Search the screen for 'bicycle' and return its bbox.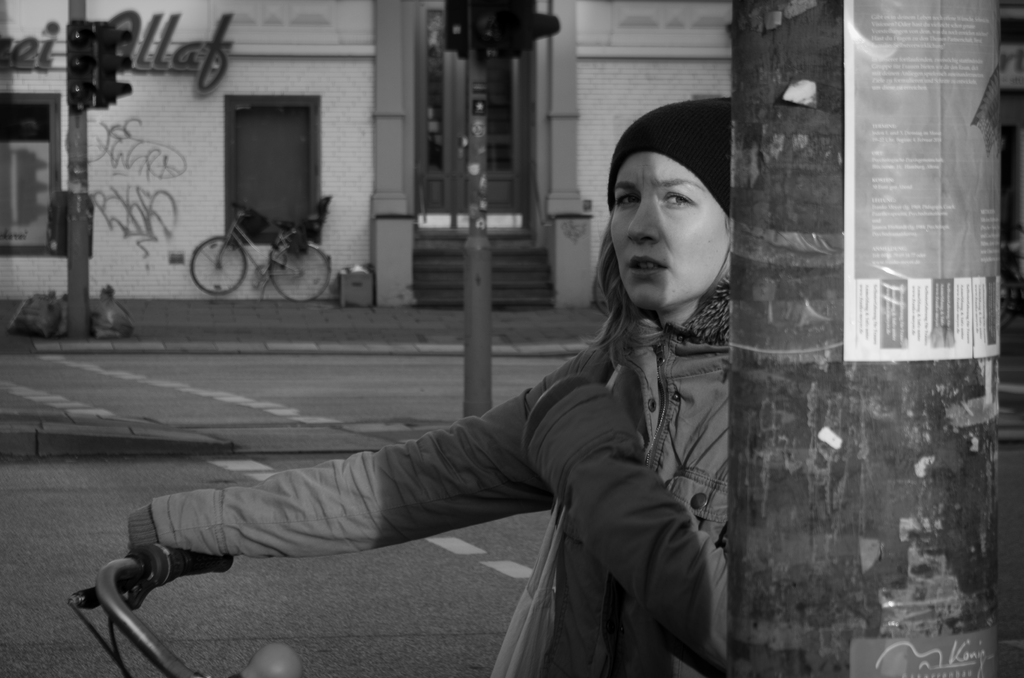
Found: select_region(189, 192, 337, 306).
